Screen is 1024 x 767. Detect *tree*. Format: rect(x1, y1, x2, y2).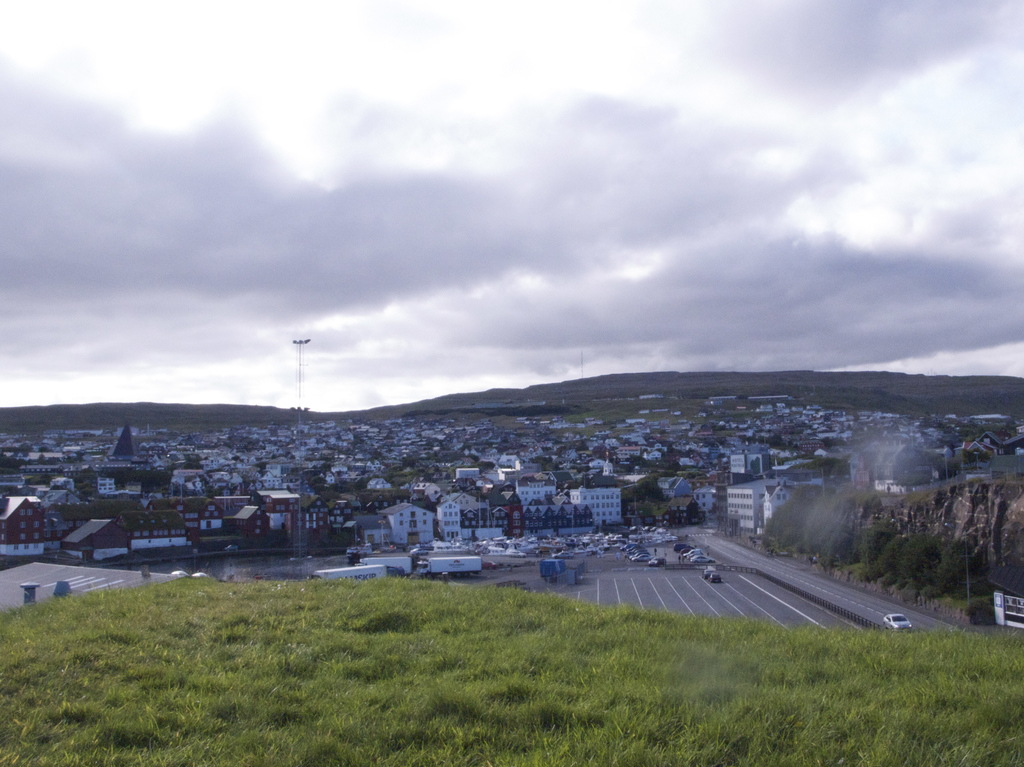
rect(858, 527, 973, 601).
